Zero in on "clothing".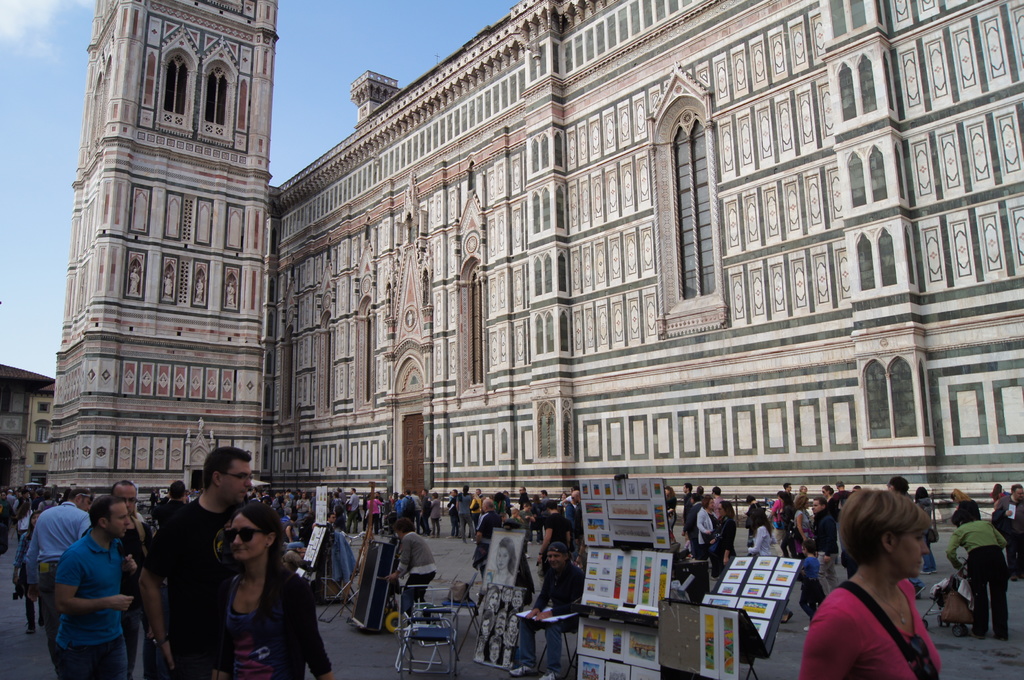
Zeroed in: {"left": 698, "top": 508, "right": 712, "bottom": 558}.
